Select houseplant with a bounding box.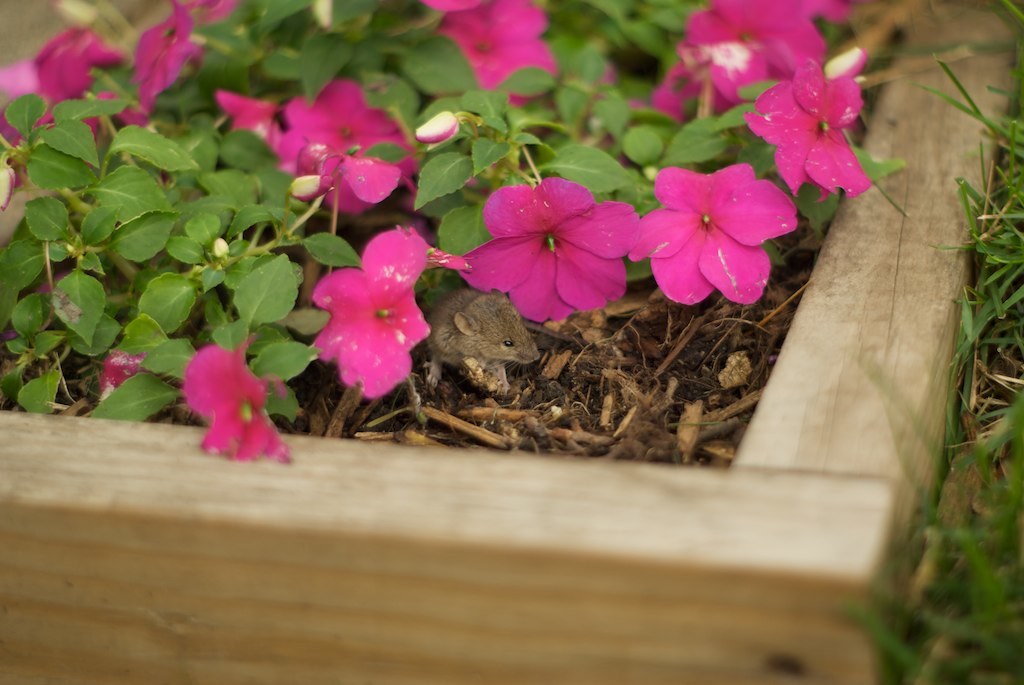
select_region(0, 0, 1023, 684).
